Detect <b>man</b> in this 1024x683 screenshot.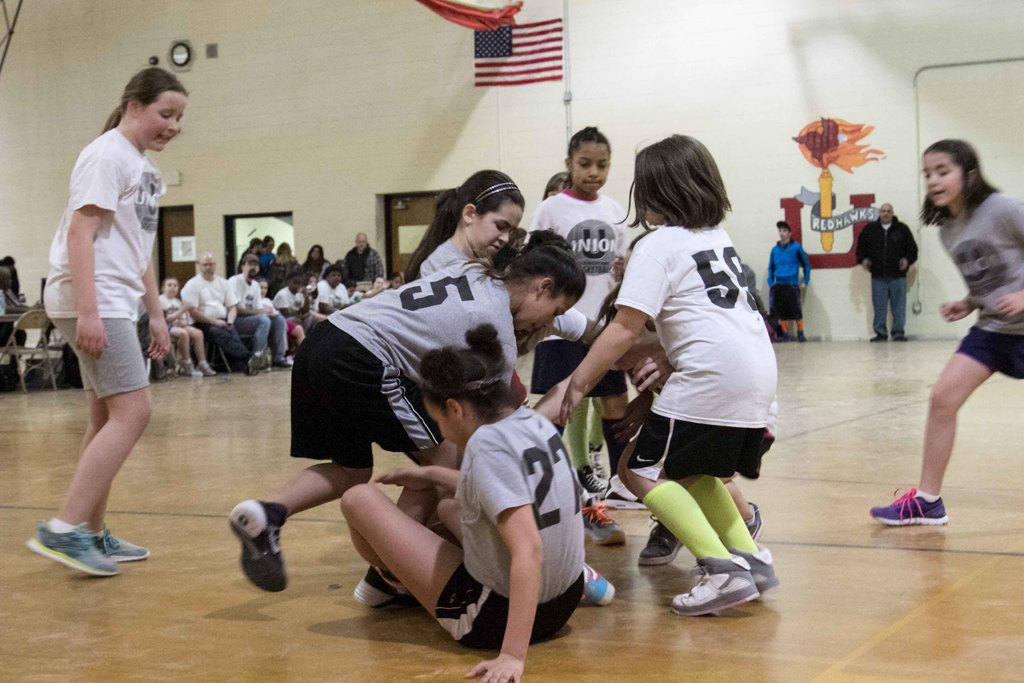
Detection: <bbox>345, 228, 383, 281</bbox>.
